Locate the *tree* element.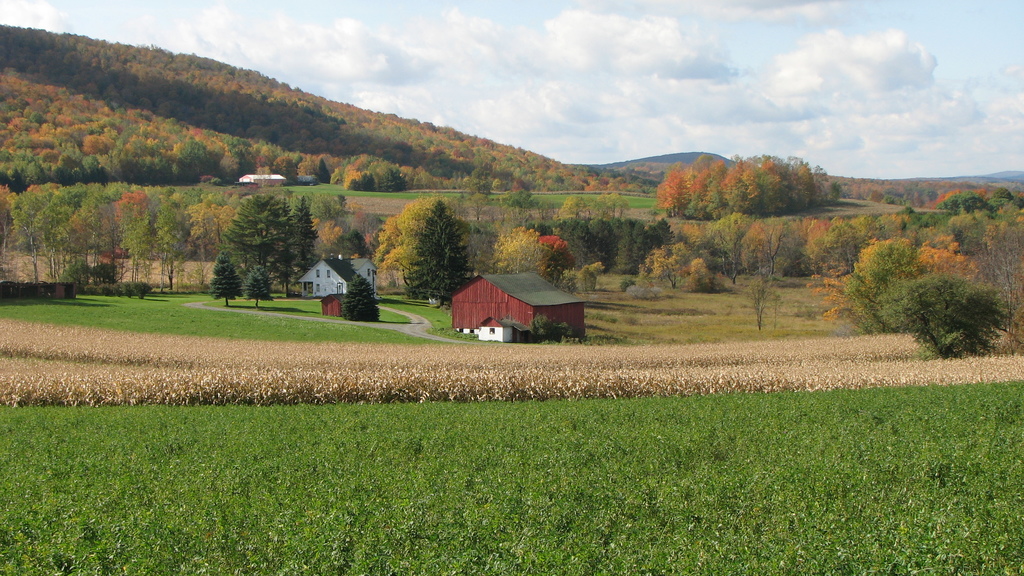
Element bbox: {"x1": 202, "y1": 199, "x2": 241, "y2": 259}.
